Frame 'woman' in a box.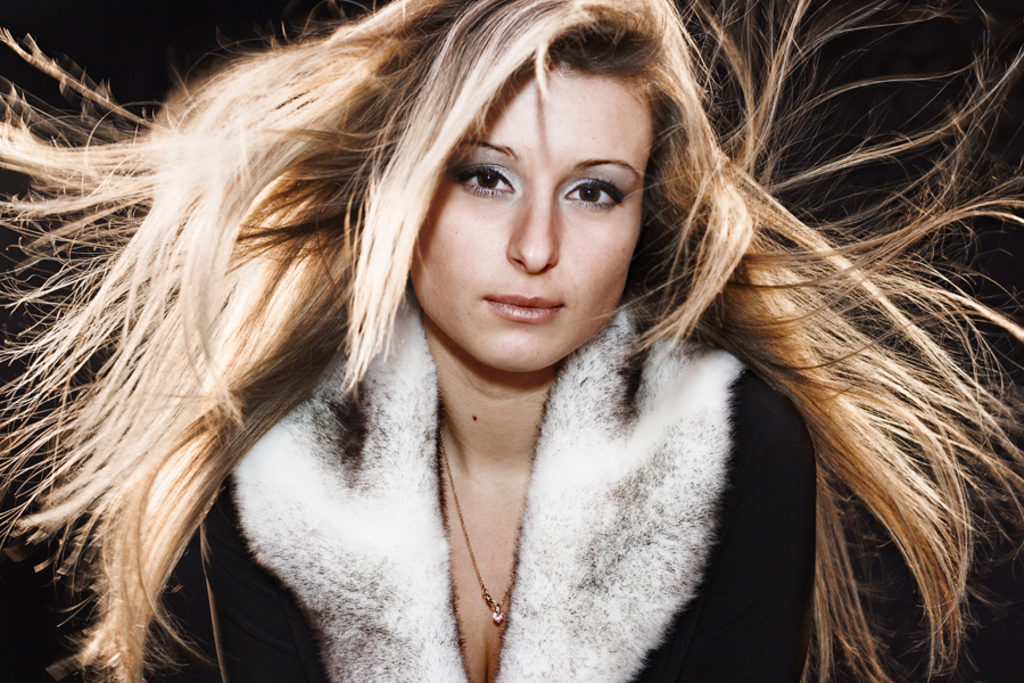
59 13 951 666.
